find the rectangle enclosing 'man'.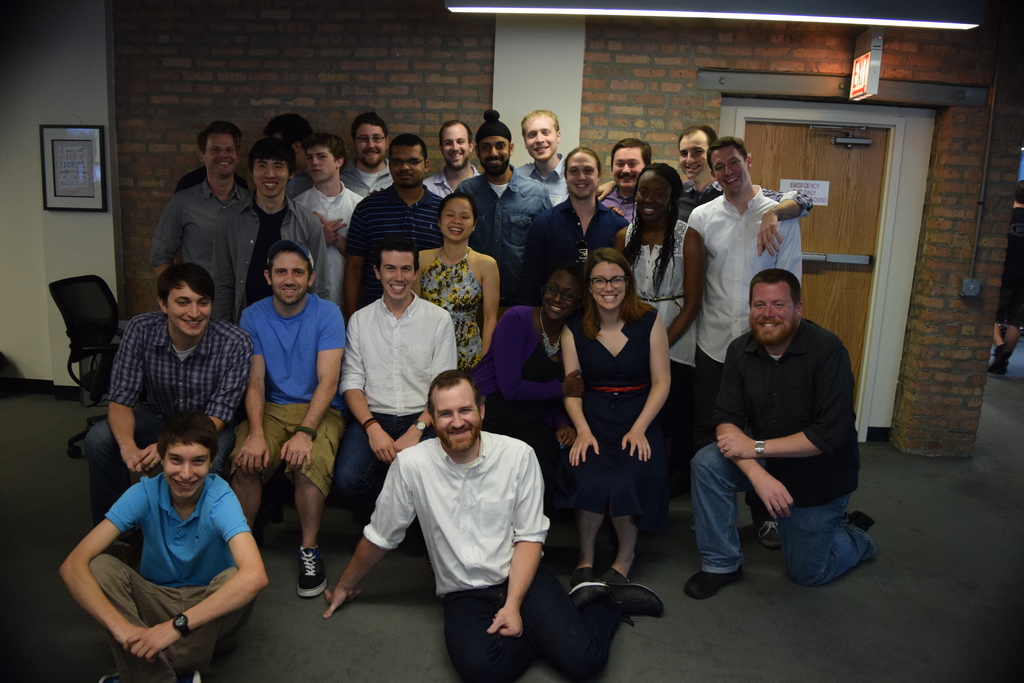
box(177, 120, 257, 267).
